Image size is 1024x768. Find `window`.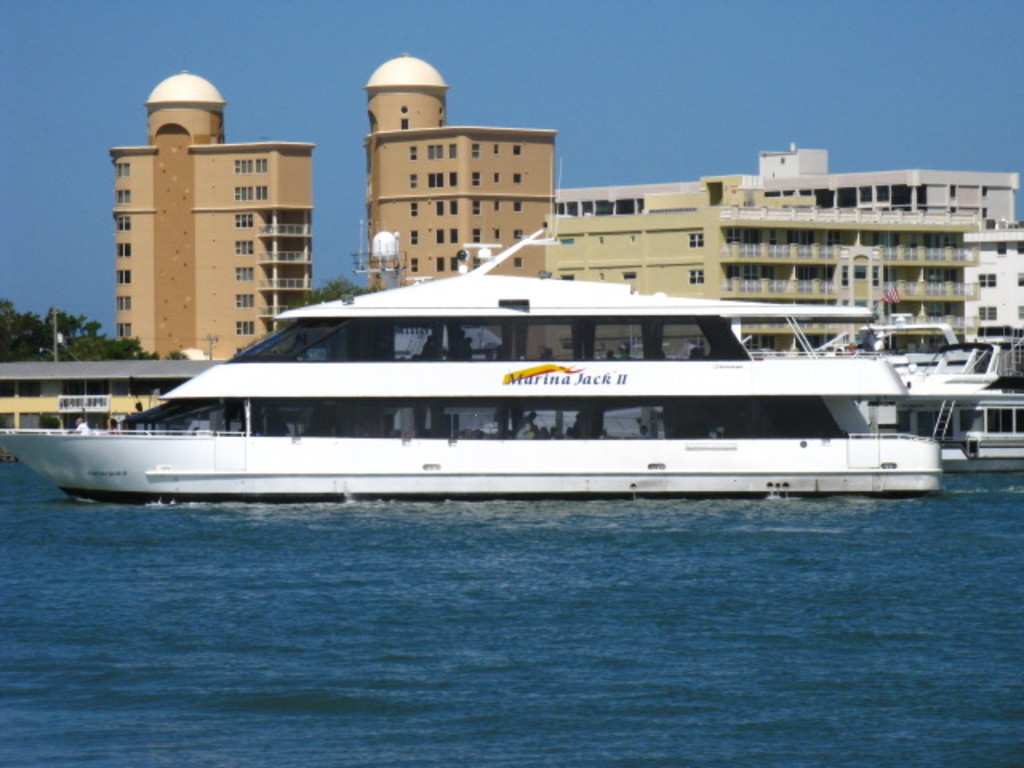
<region>235, 269, 254, 282</region>.
